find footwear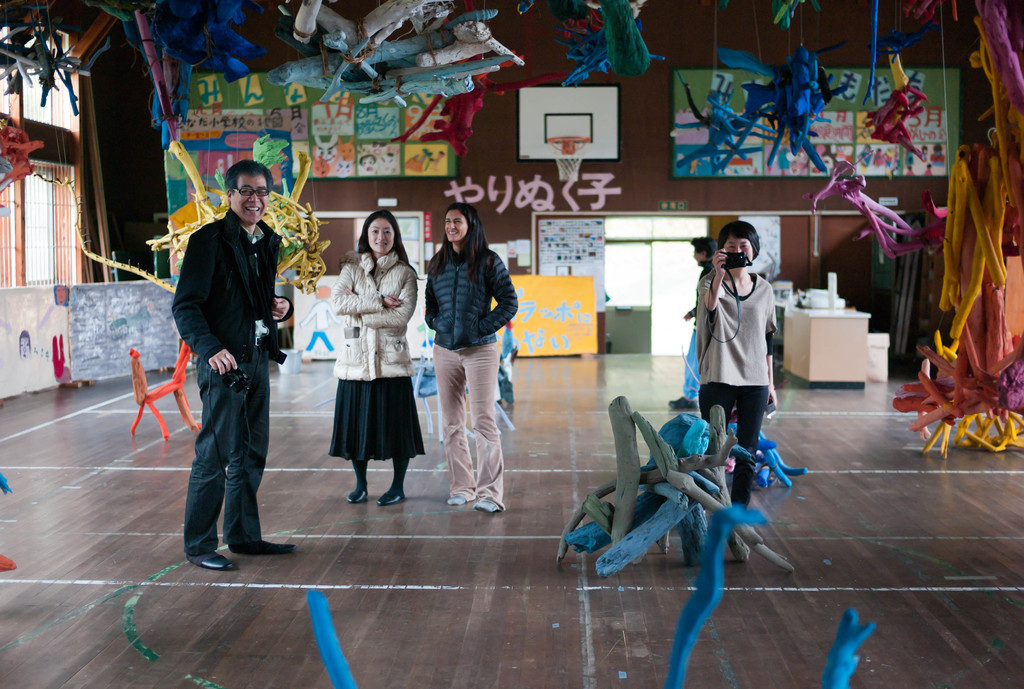
<region>198, 555, 239, 574</region>
